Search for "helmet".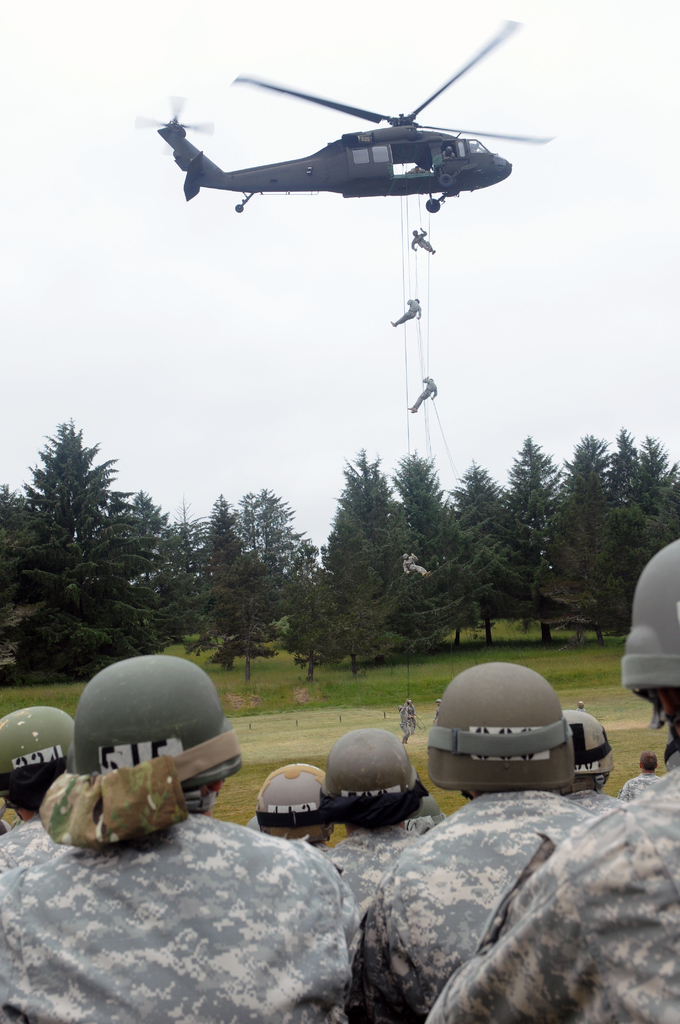
Found at 312 724 432 820.
